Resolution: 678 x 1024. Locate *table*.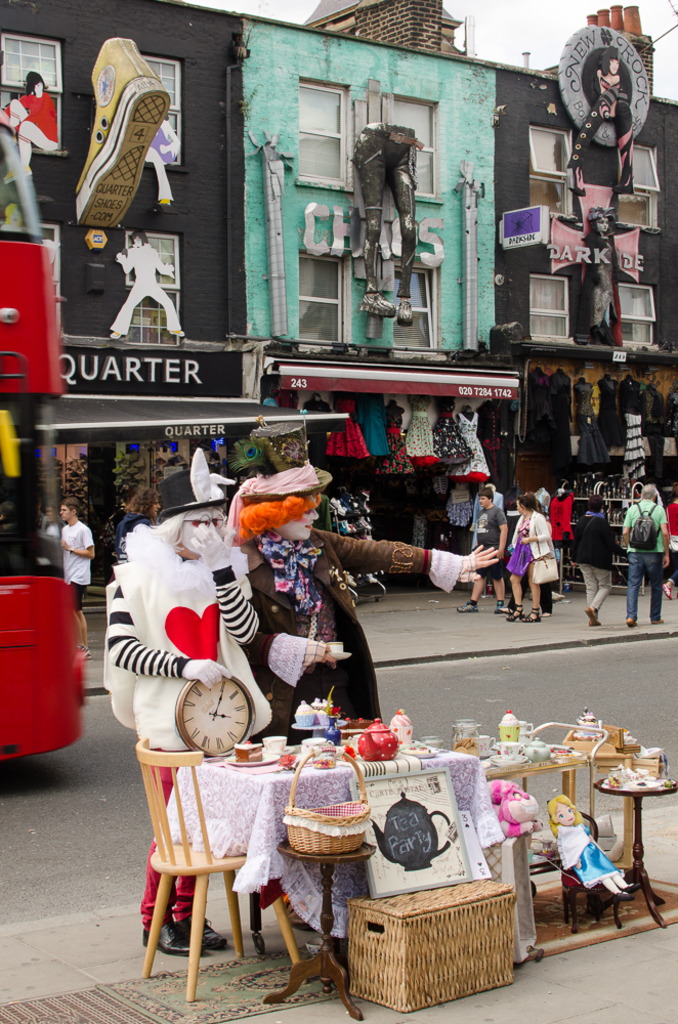
[265, 841, 379, 1023].
